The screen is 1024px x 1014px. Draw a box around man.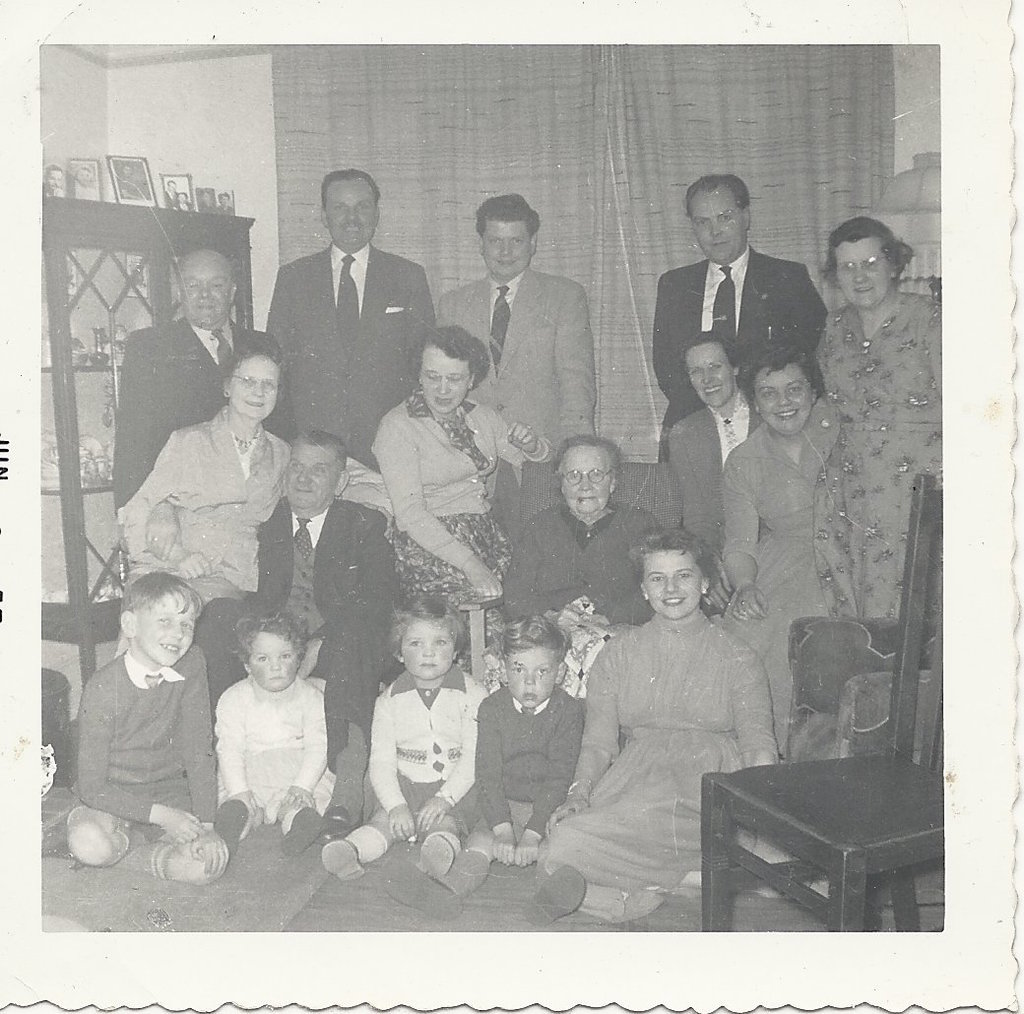
left=656, top=178, right=829, bottom=460.
